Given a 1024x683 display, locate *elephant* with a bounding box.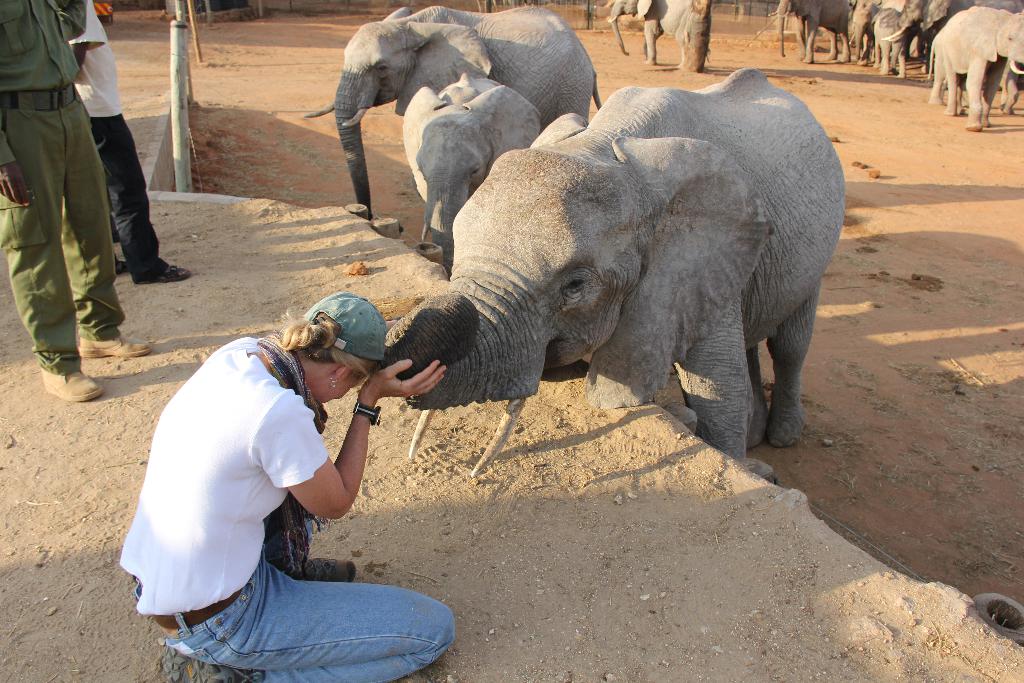
Located: [301,1,604,204].
